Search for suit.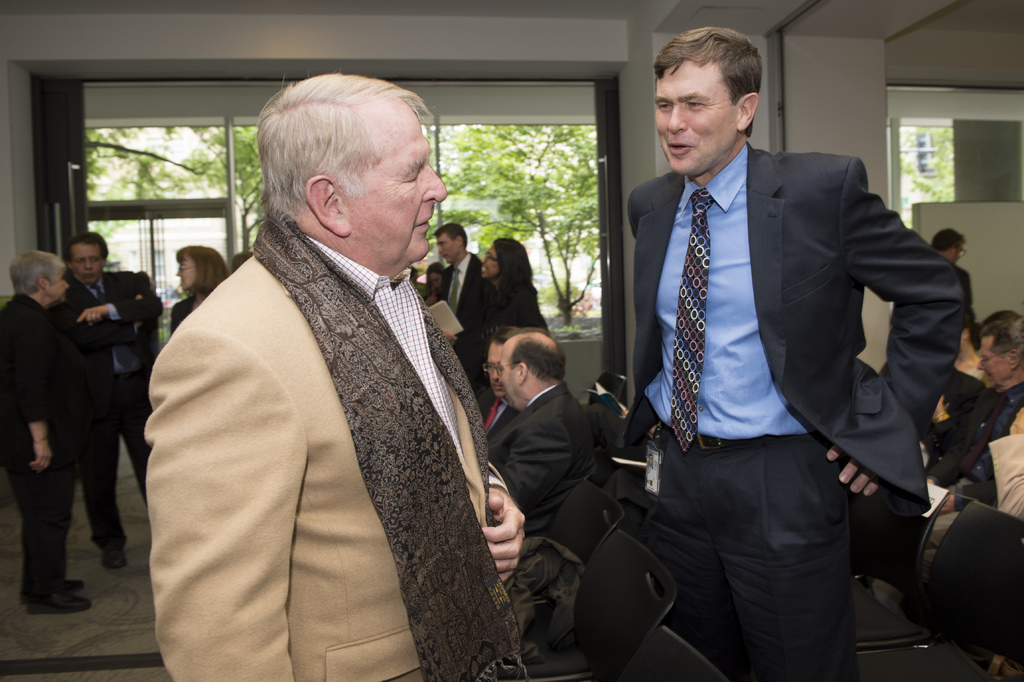
Found at left=436, top=248, right=497, bottom=375.
